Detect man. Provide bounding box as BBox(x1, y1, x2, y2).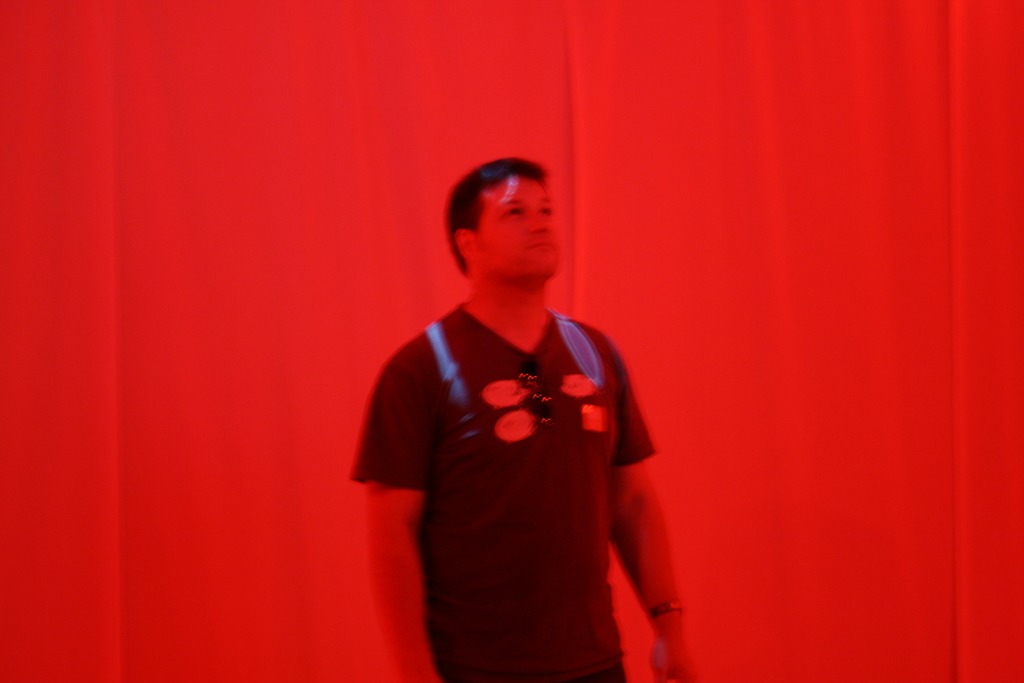
BBox(369, 140, 685, 675).
